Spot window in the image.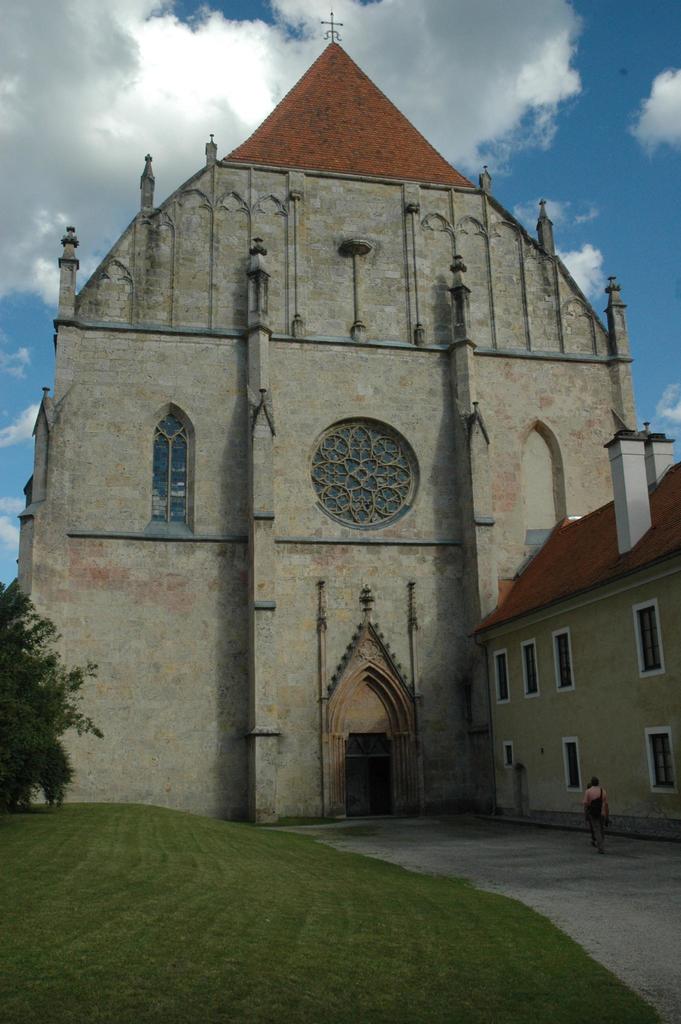
window found at 567 742 581 791.
